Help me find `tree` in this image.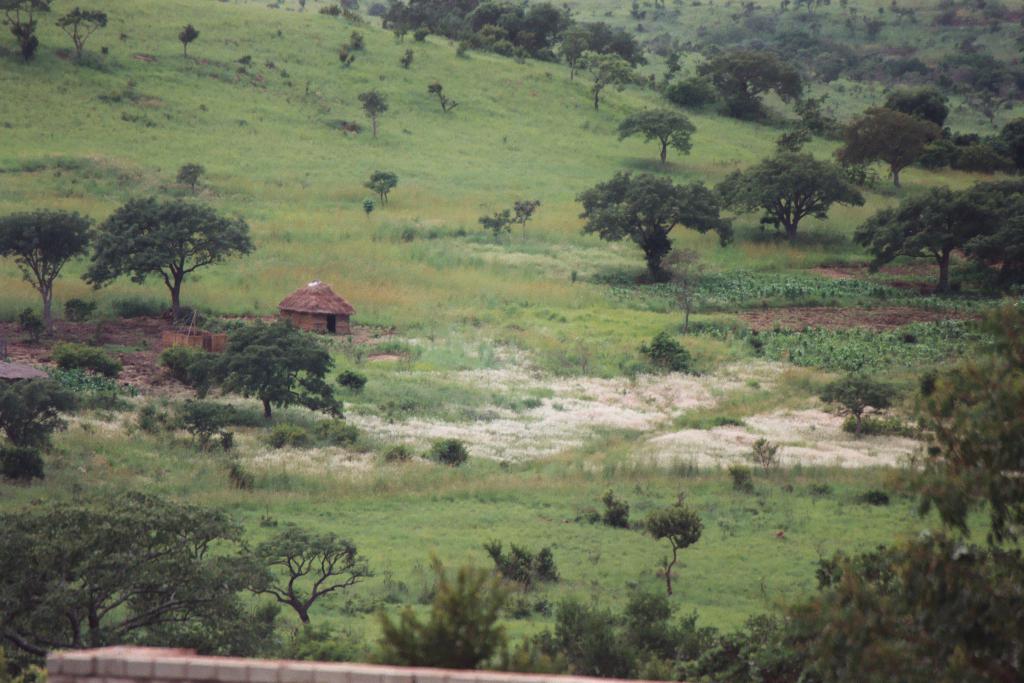
Found it: region(0, 489, 281, 682).
